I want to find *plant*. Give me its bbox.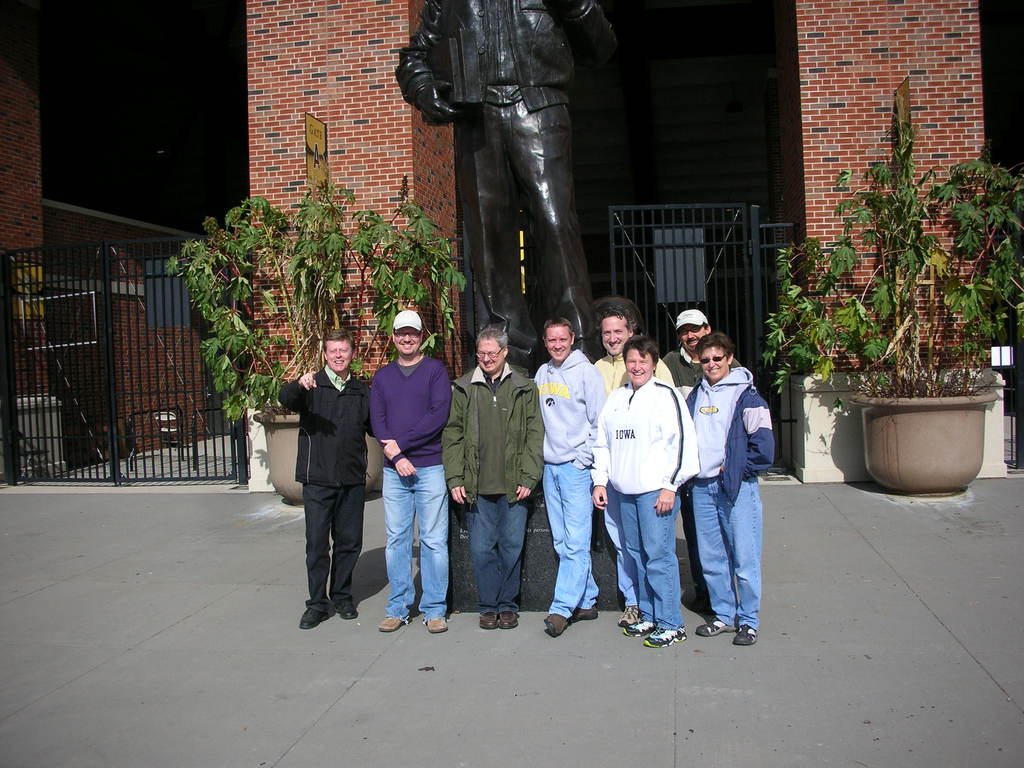
{"left": 159, "top": 188, "right": 463, "bottom": 420}.
